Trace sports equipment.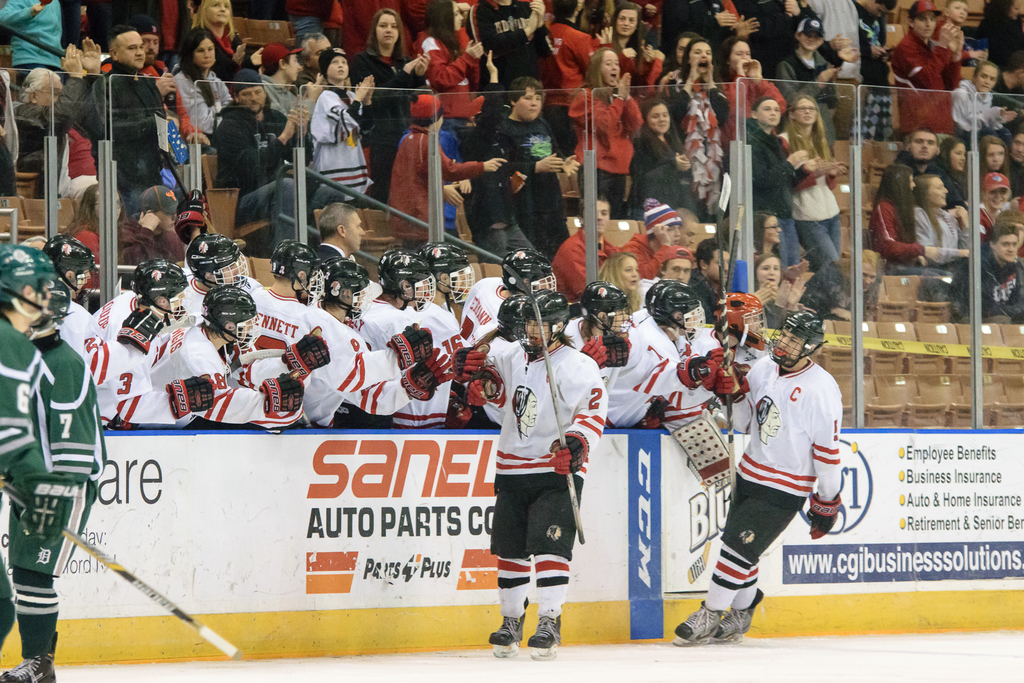
Traced to (x1=268, y1=237, x2=328, y2=302).
